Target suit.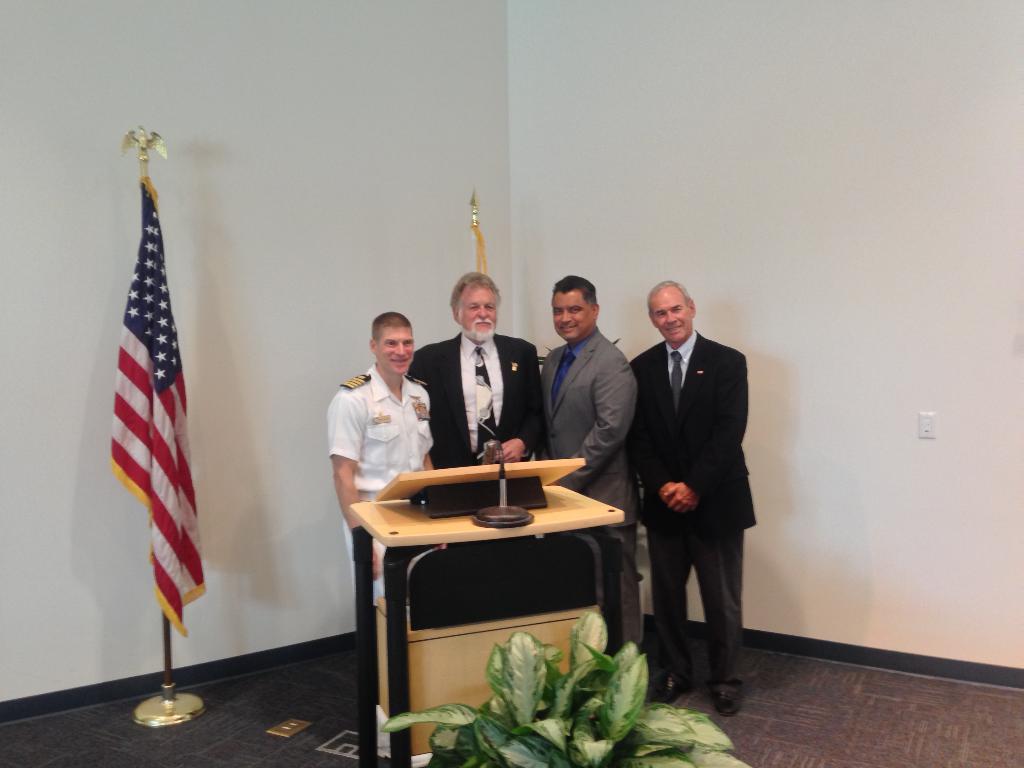
Target region: crop(406, 332, 540, 469).
